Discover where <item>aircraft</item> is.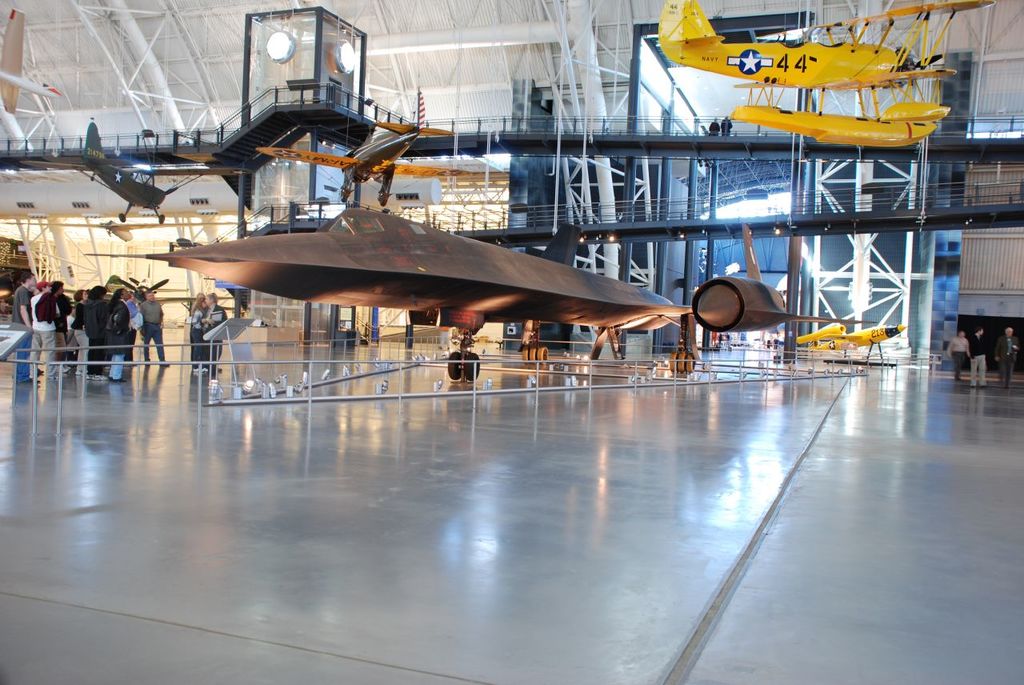
Discovered at bbox(15, 122, 249, 226).
